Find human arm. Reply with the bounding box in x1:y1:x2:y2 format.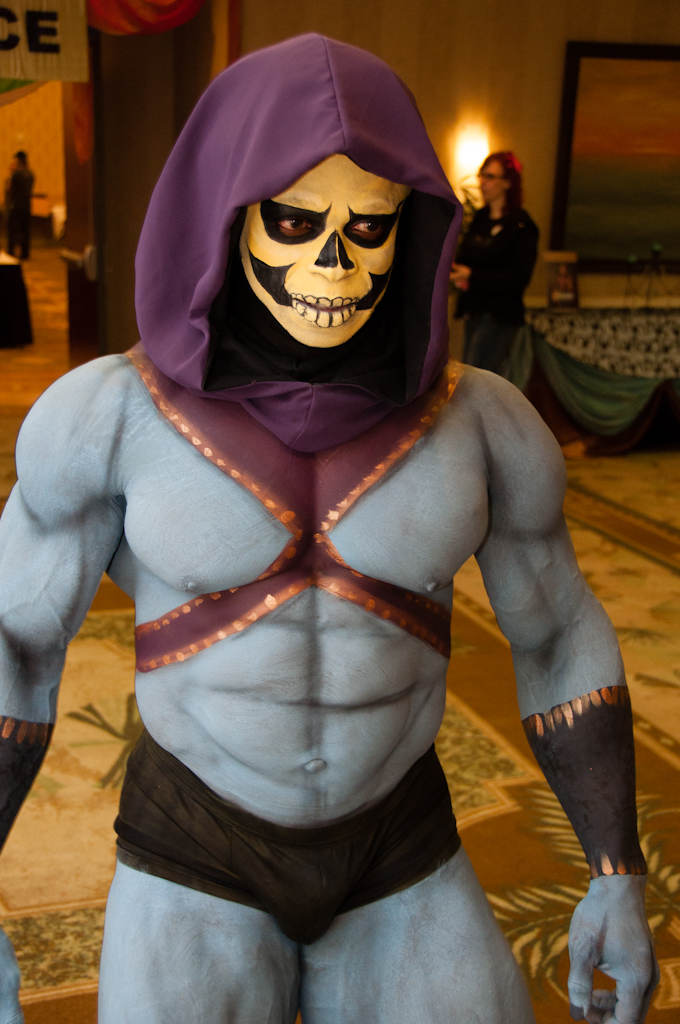
441:209:487:248.
